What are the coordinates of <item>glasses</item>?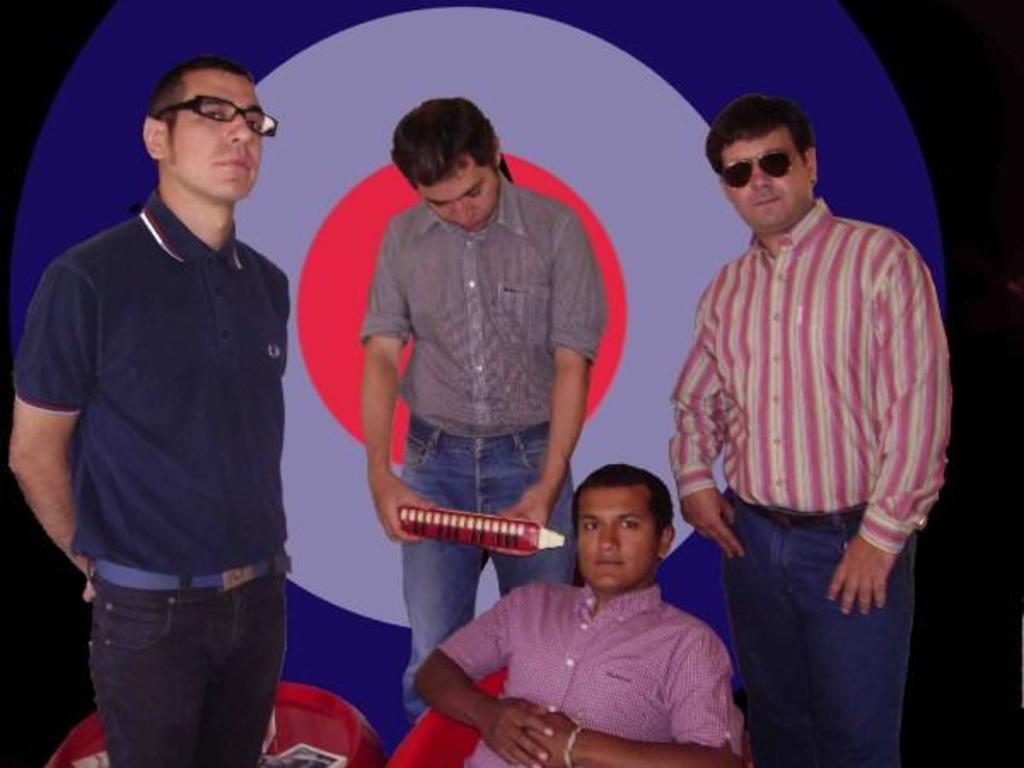
<region>717, 148, 802, 188</region>.
